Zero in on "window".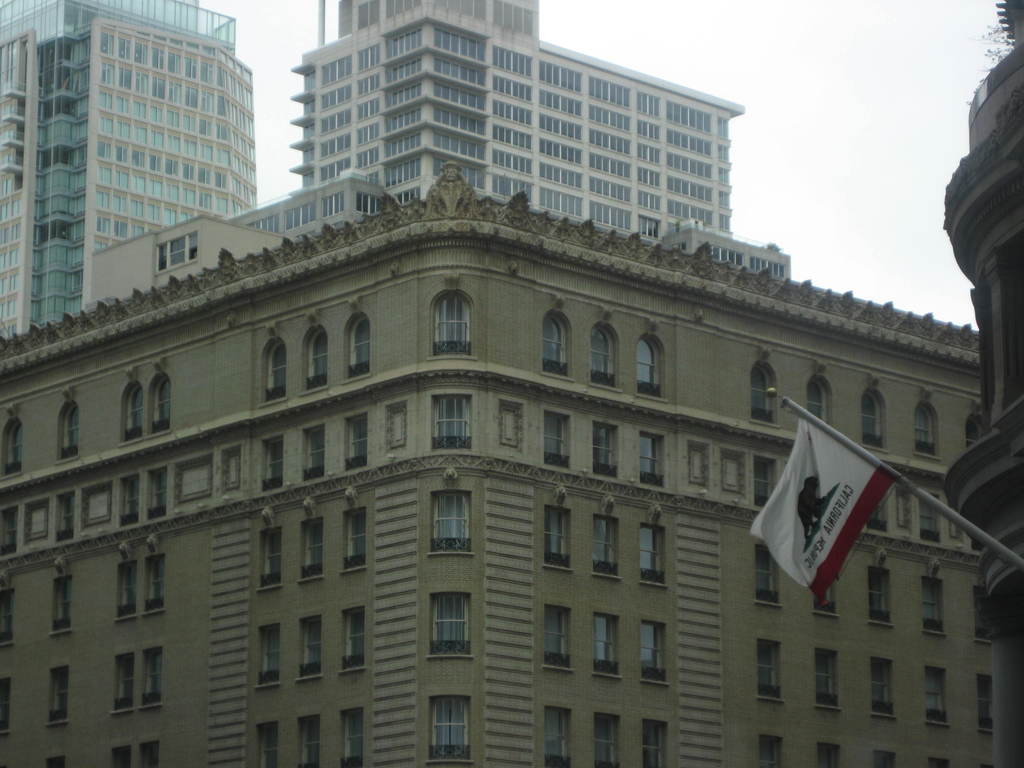
Zeroed in: <box>426,287,477,357</box>.
